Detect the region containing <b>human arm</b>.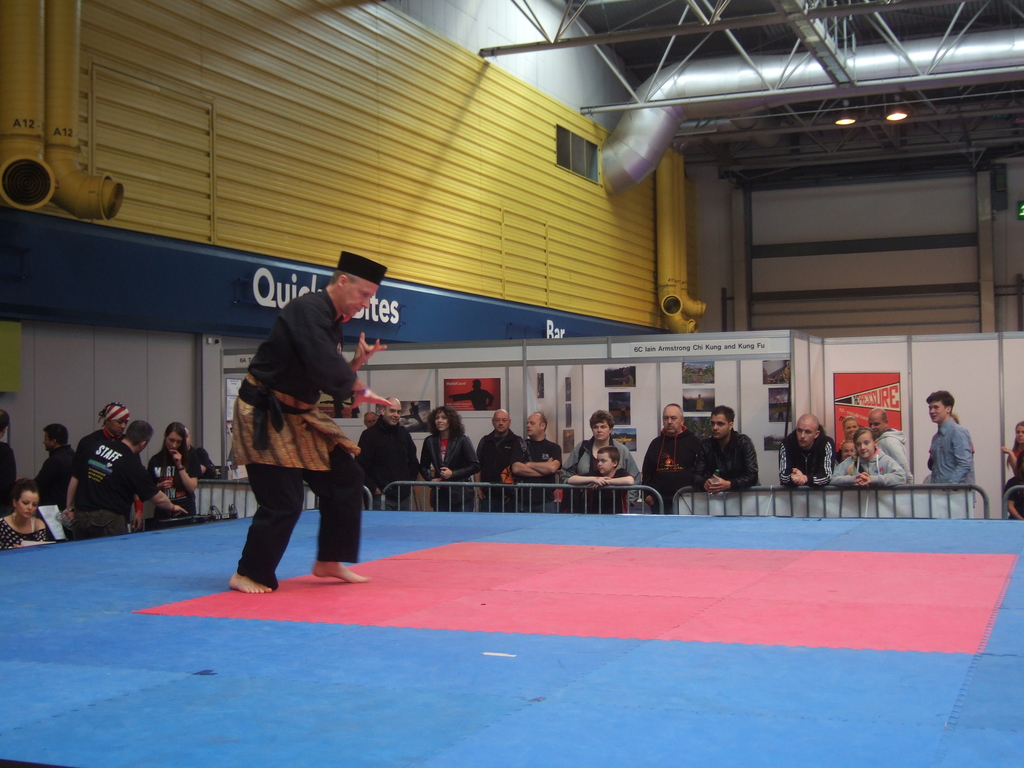
BBox(954, 422, 971, 483).
